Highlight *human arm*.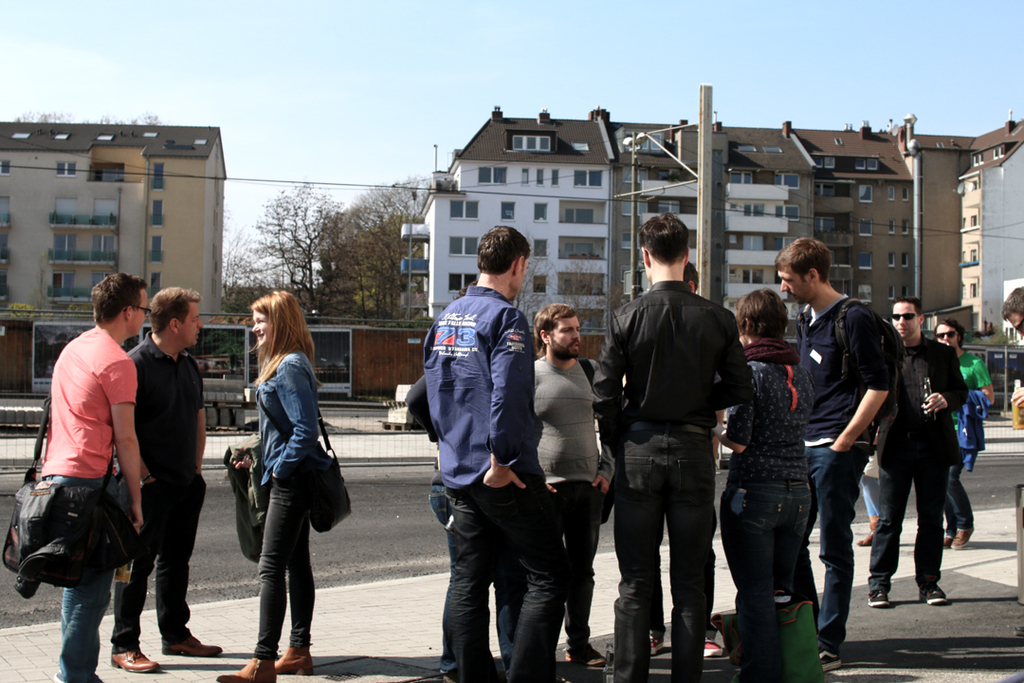
Highlighted region: locate(591, 309, 631, 400).
